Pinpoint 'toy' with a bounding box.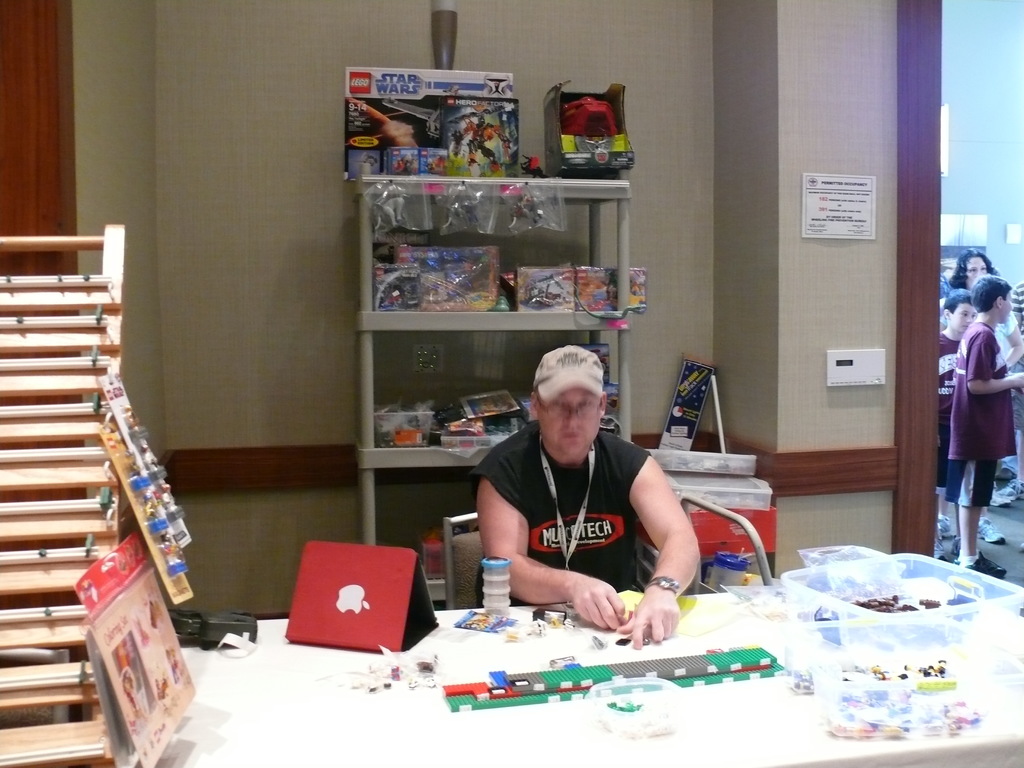
{"x1": 608, "y1": 700, "x2": 643, "y2": 714}.
